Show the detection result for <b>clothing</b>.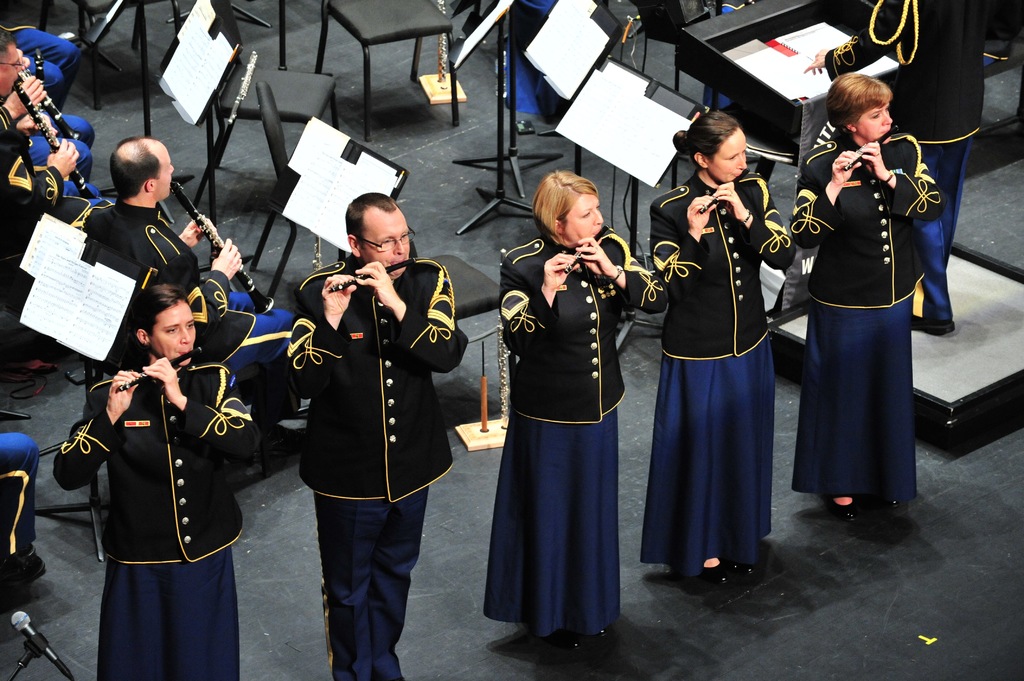
(x1=54, y1=365, x2=255, y2=680).
